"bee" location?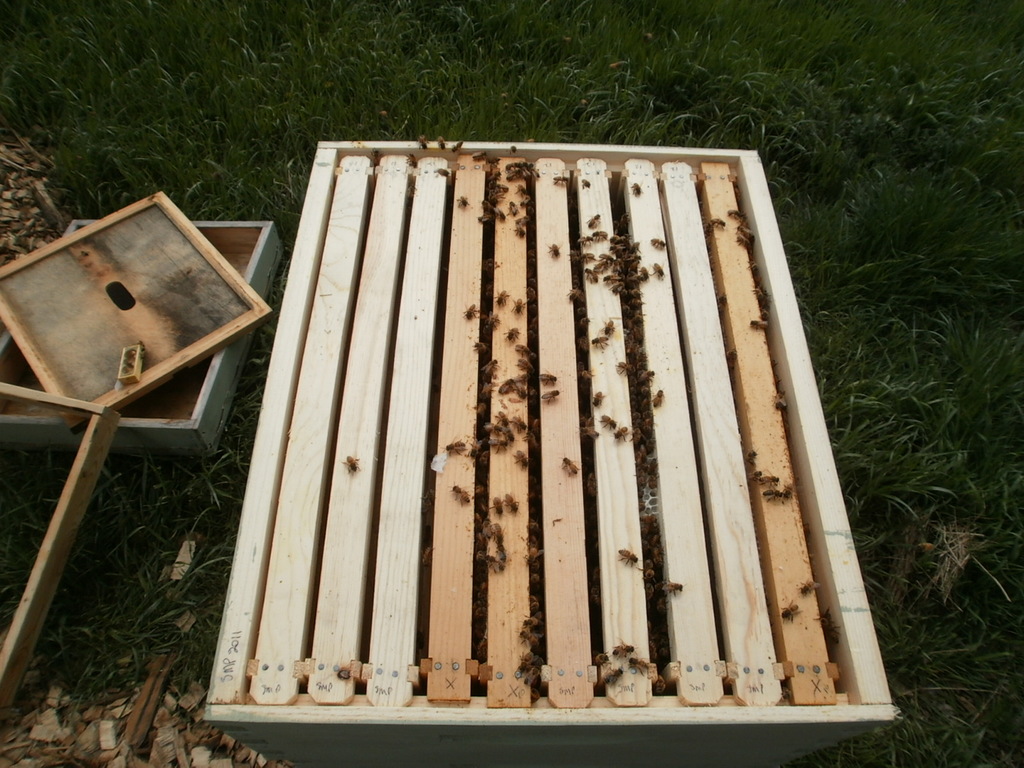
616,362,636,380
